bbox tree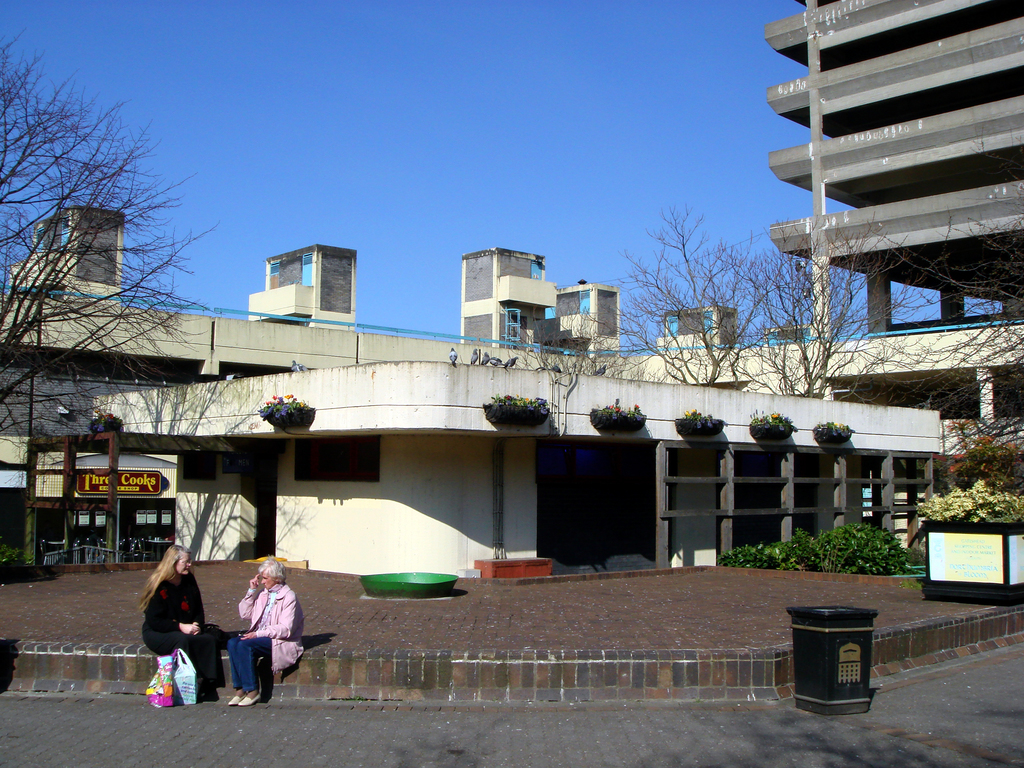
locate(767, 214, 903, 388)
